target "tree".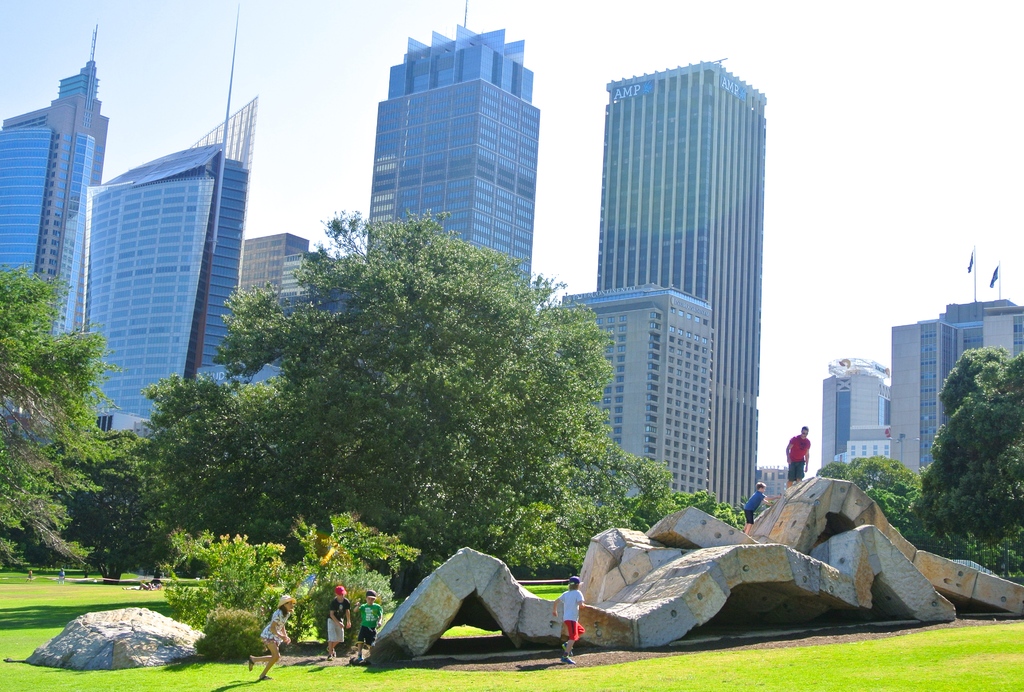
Target region: x1=814, y1=456, x2=948, y2=553.
